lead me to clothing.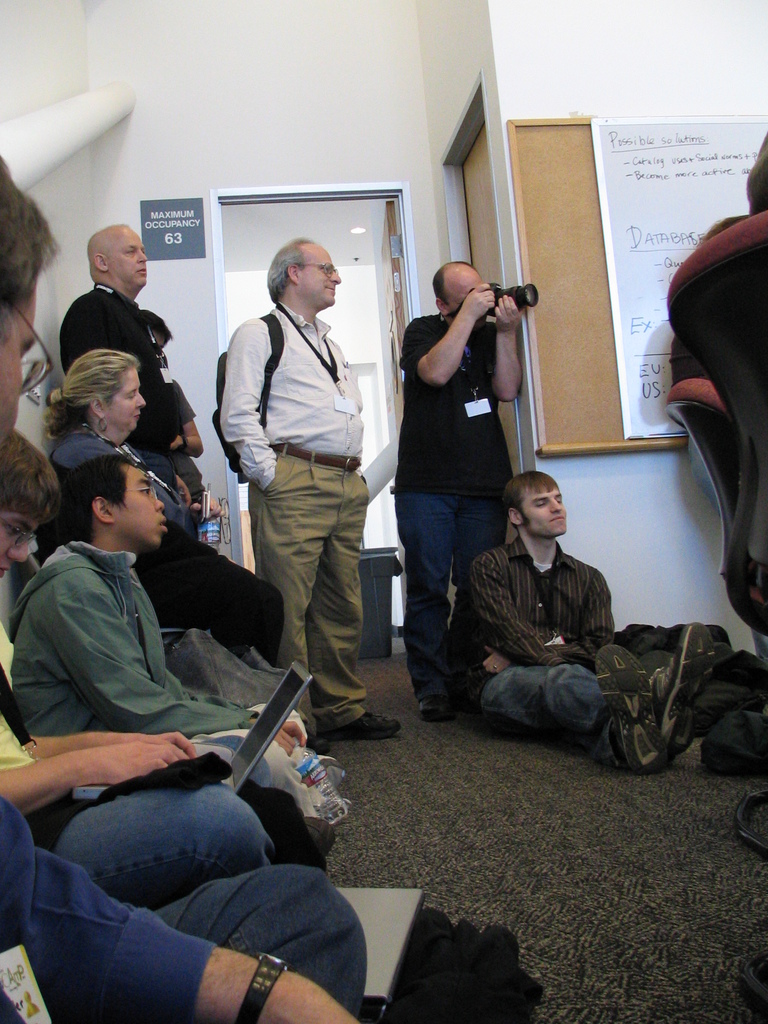
Lead to 263/279/381/732.
